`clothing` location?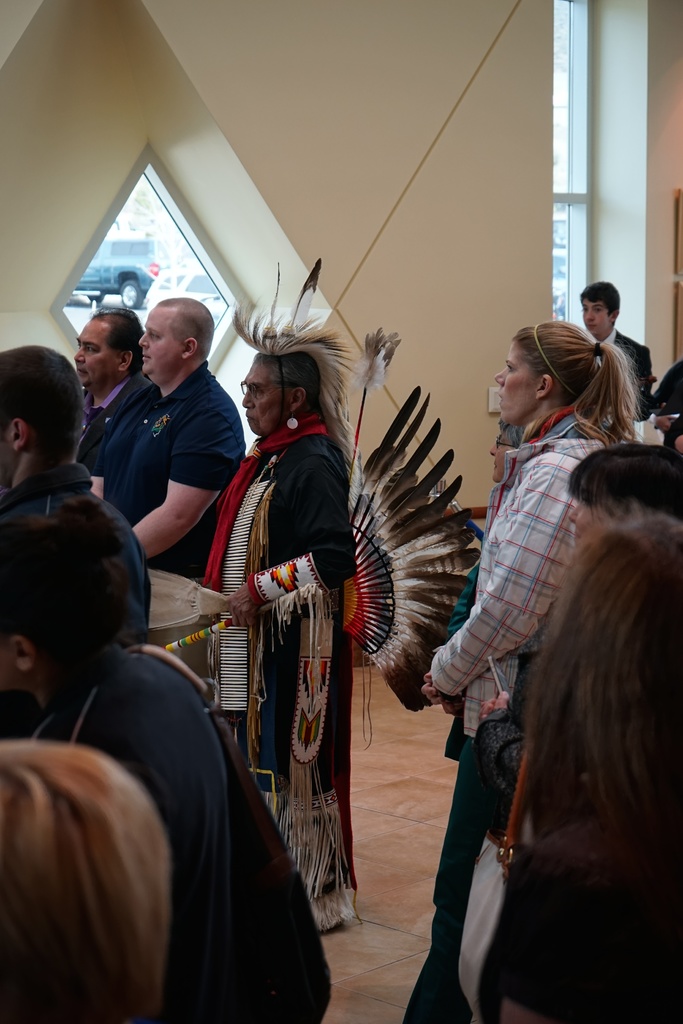
205,355,365,964
